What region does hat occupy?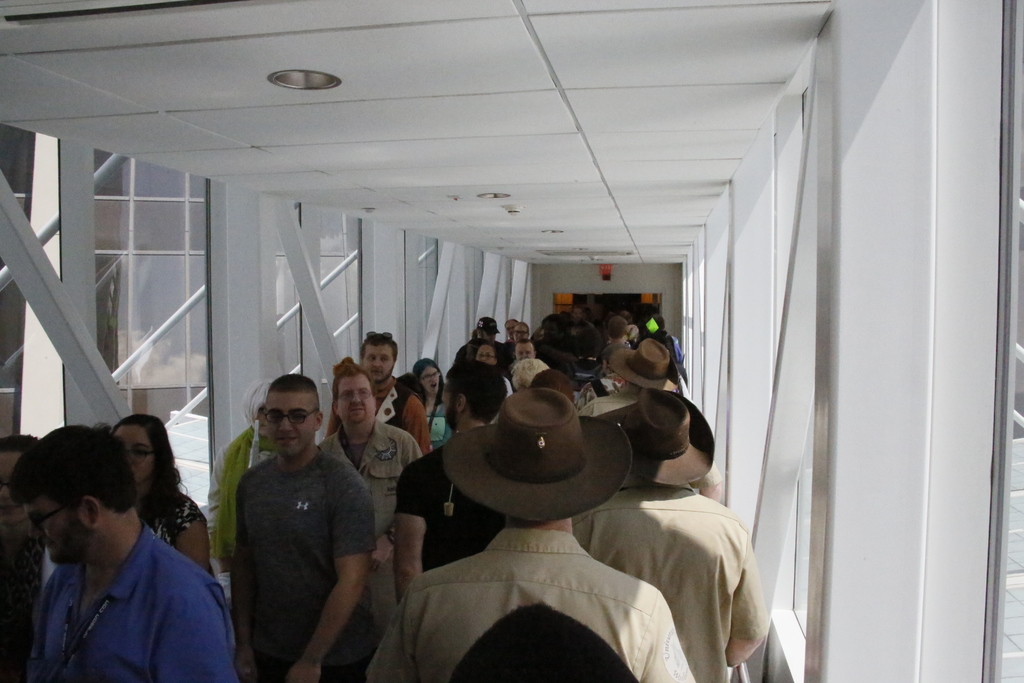
BBox(608, 338, 678, 391).
